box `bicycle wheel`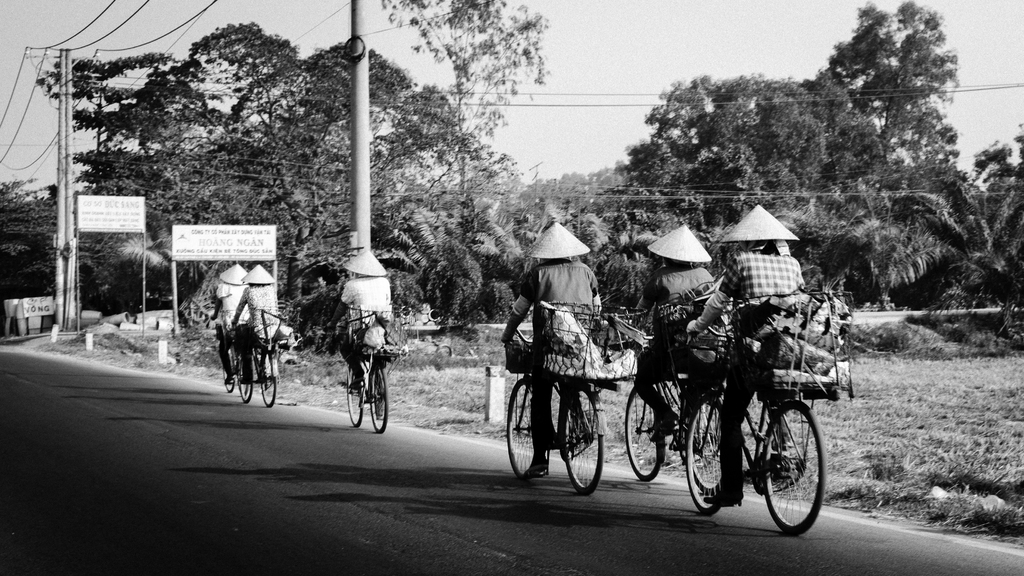
367,367,387,432
